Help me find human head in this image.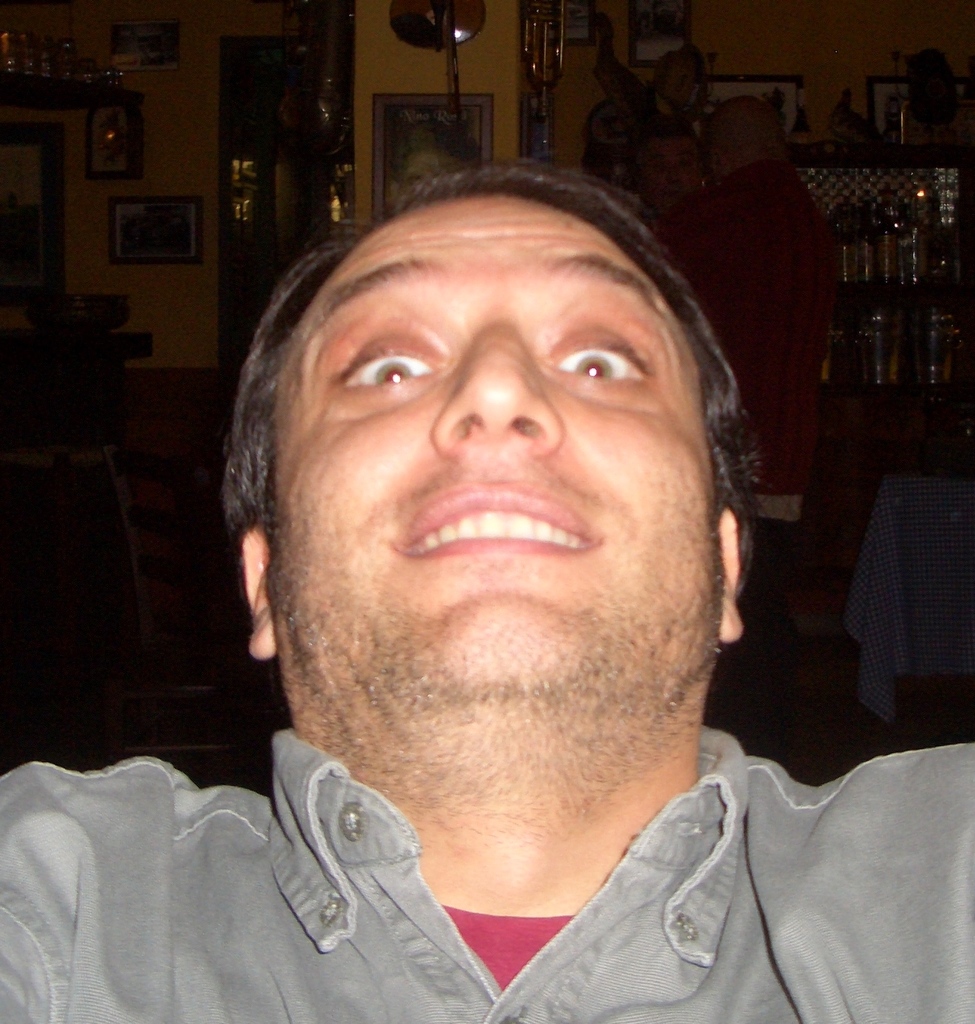
Found it: bbox(632, 134, 706, 210).
